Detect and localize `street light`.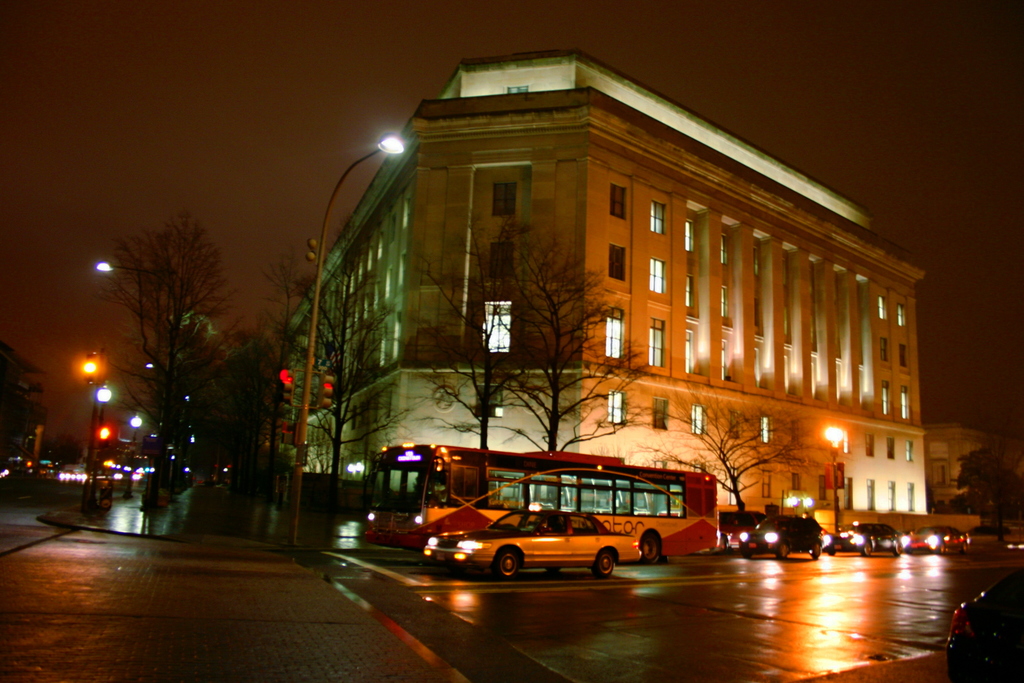
Localized at bbox=(822, 425, 842, 534).
